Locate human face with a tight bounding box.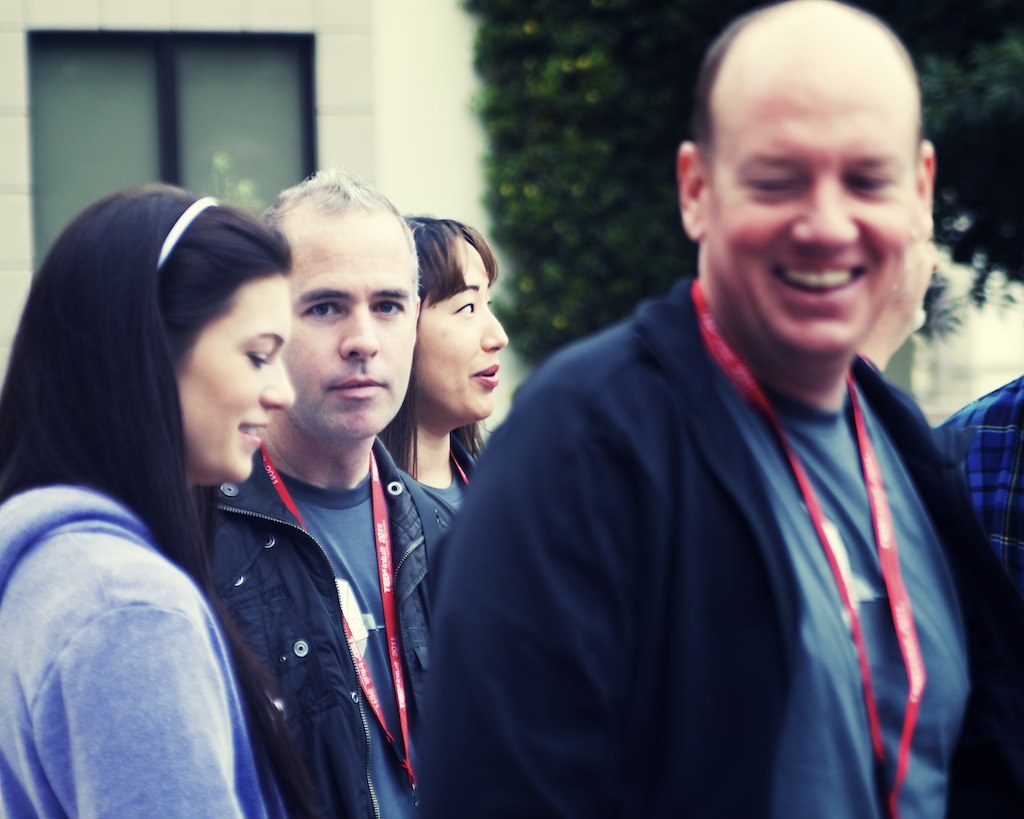
left=289, top=206, right=414, bottom=458.
